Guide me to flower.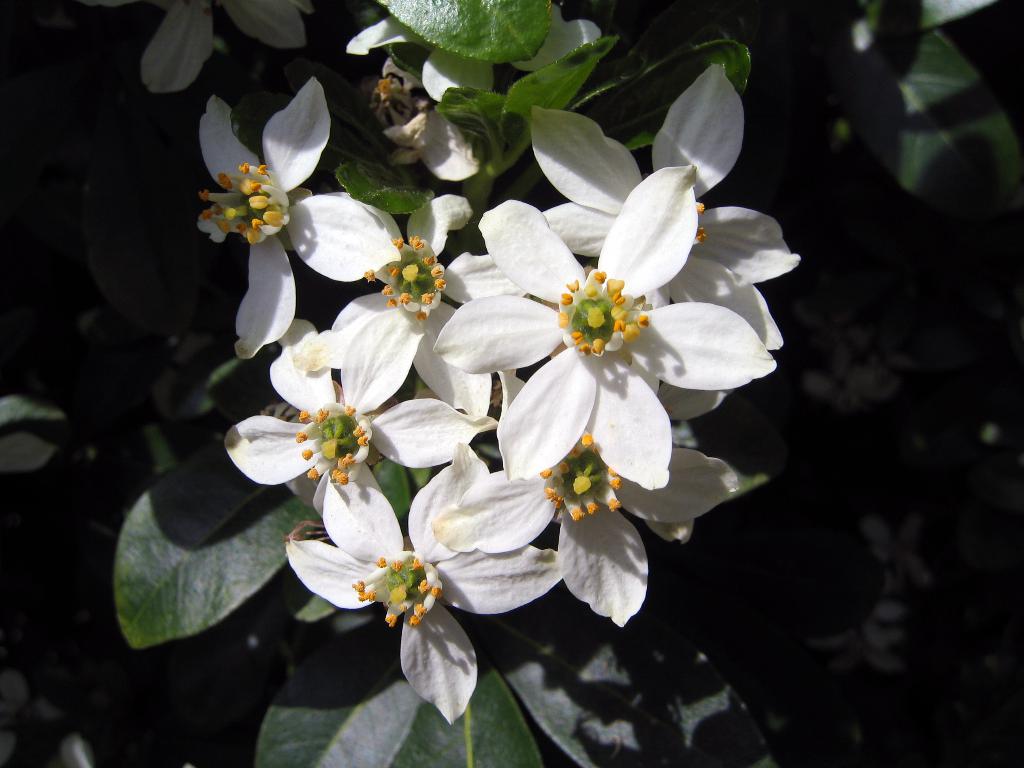
Guidance: {"x1": 143, "y1": 0, "x2": 313, "y2": 93}.
